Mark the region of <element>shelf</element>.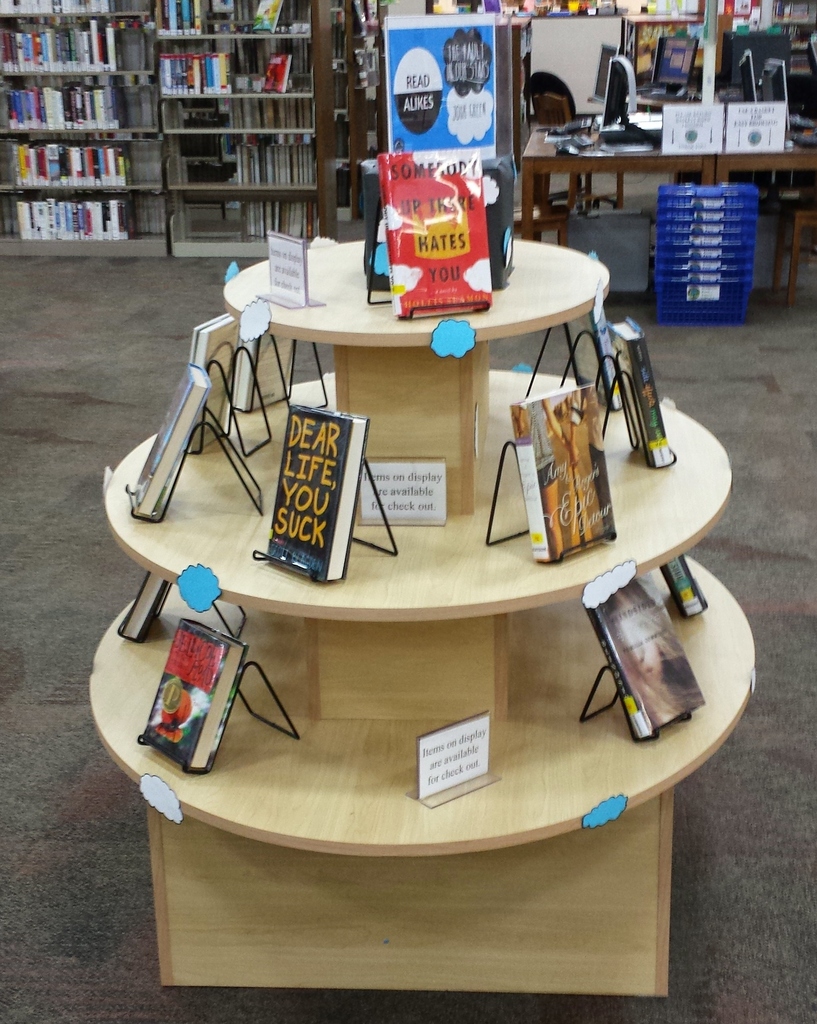
Region: {"x1": 354, "y1": 0, "x2": 533, "y2": 220}.
